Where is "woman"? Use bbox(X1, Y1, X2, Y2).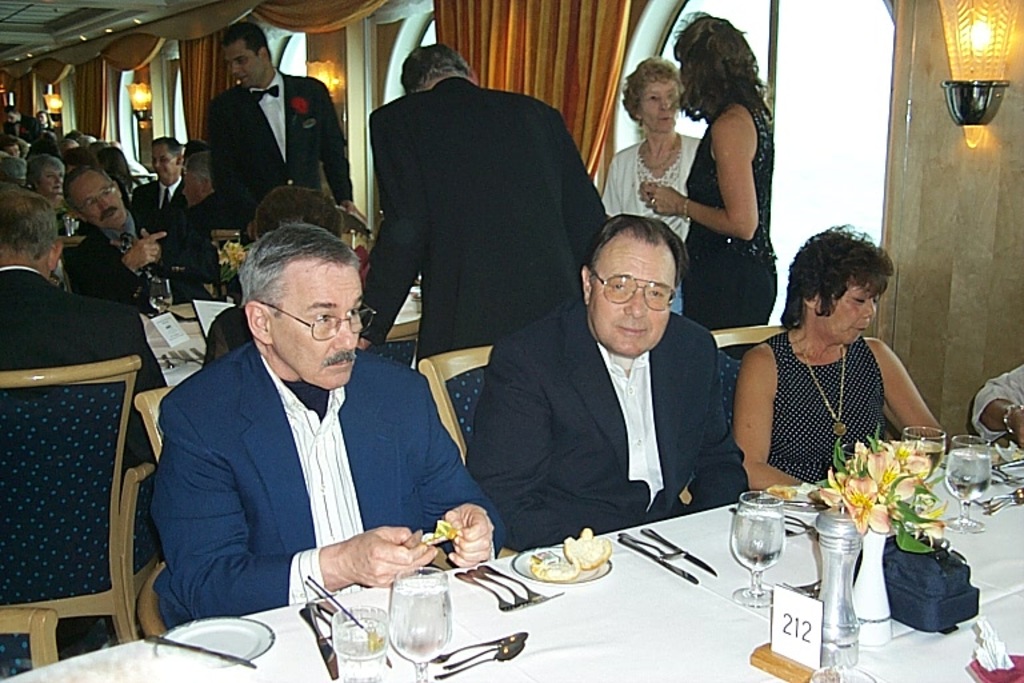
bbox(601, 59, 703, 241).
